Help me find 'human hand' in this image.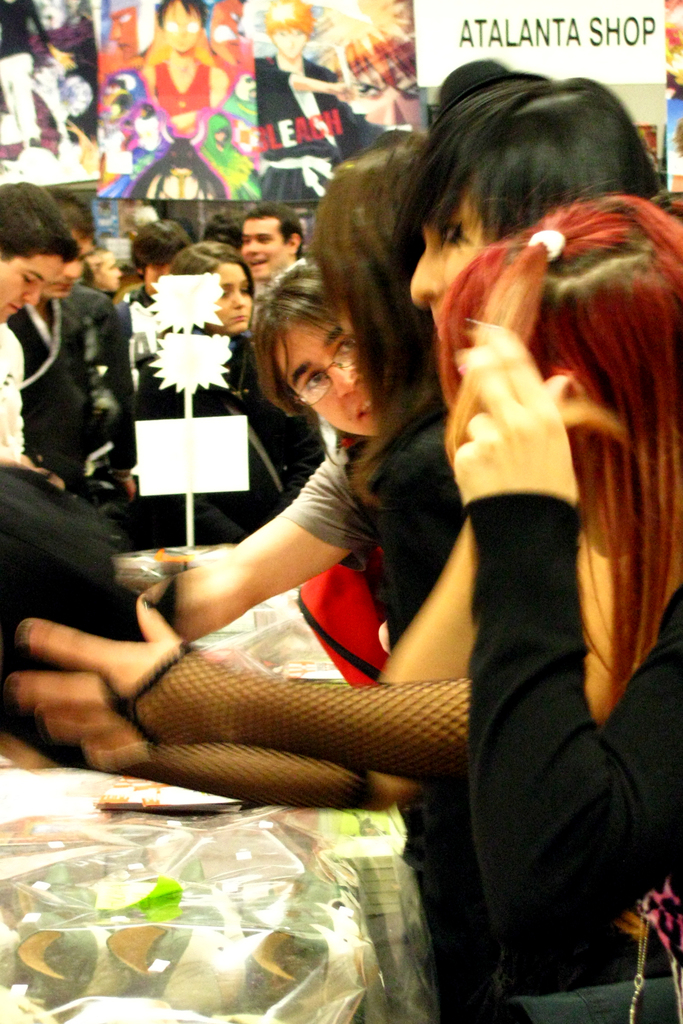
Found it: (448,304,598,534).
